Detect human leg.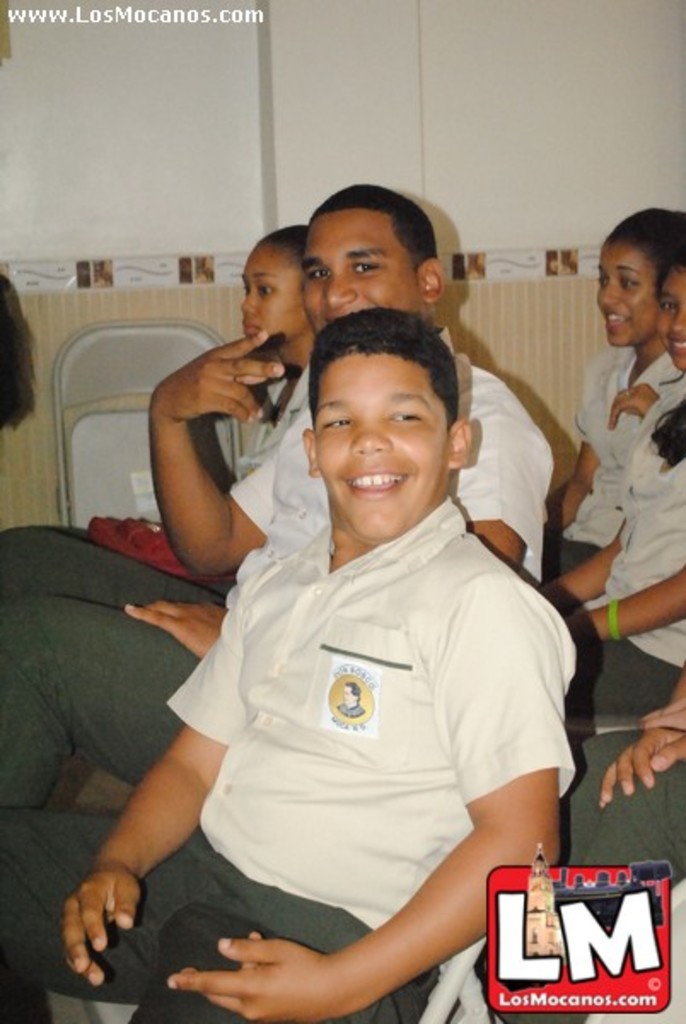
Detected at Rect(0, 817, 218, 1022).
